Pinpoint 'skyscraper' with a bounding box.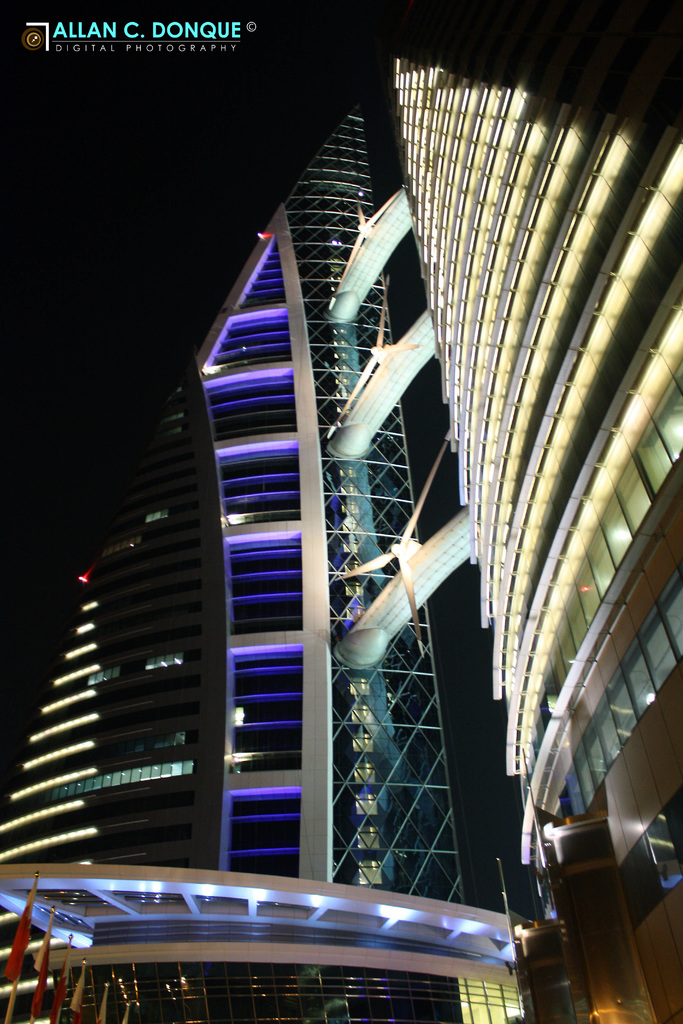
[x1=0, y1=106, x2=523, y2=1018].
